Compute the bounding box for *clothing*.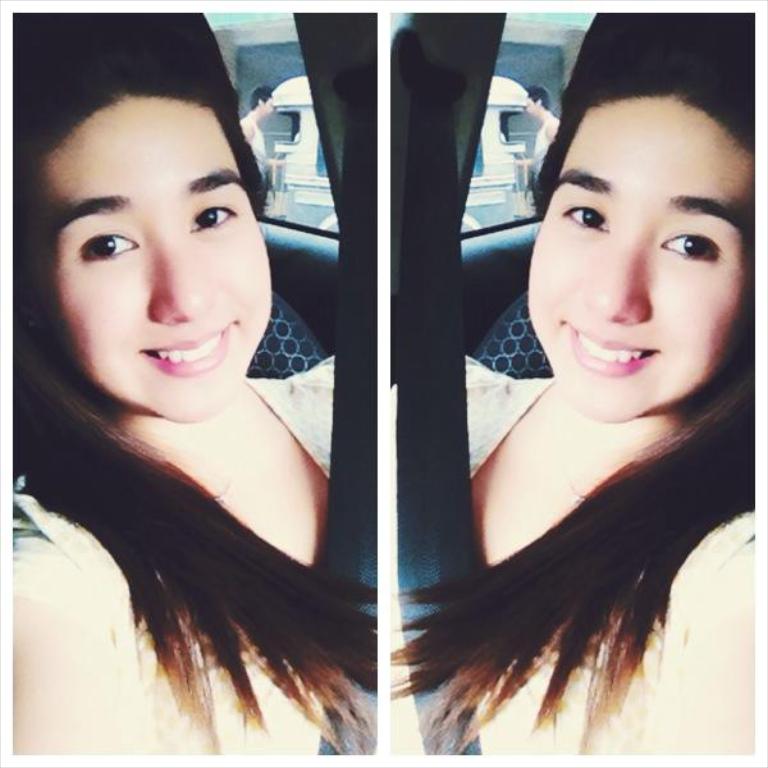
[49,358,346,767].
